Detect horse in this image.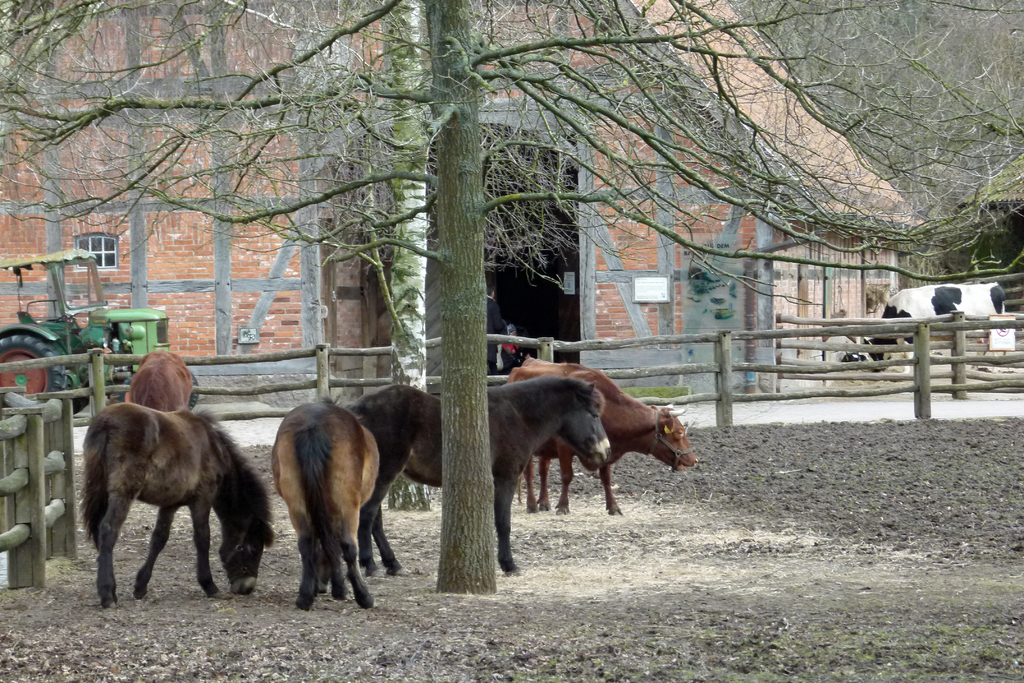
Detection: box=[351, 377, 611, 582].
